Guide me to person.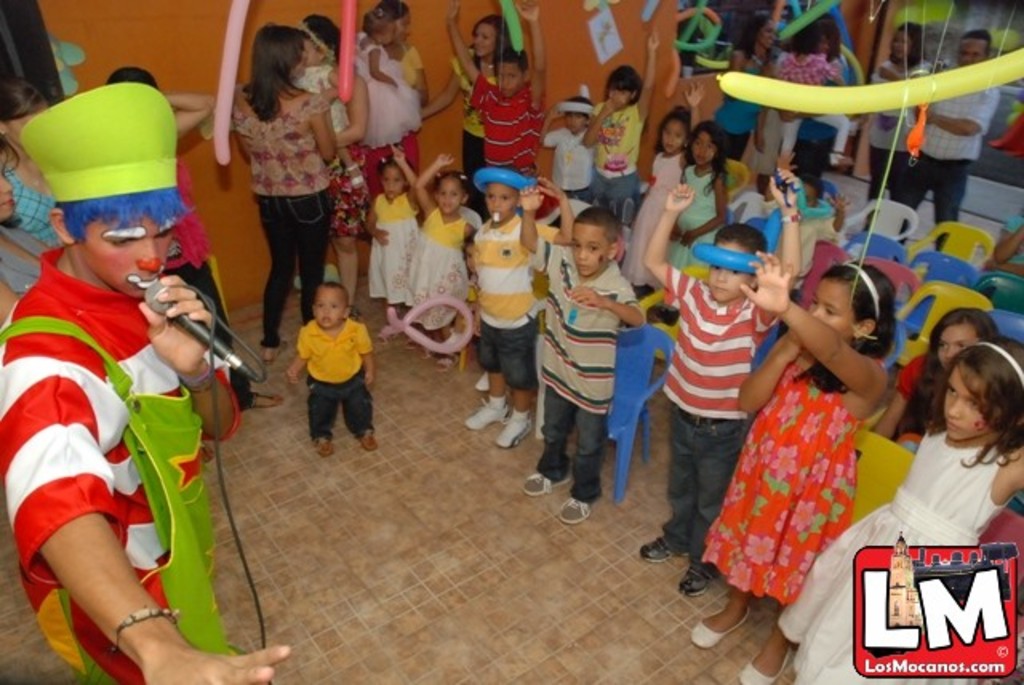
Guidance: (left=536, top=194, right=635, bottom=527).
